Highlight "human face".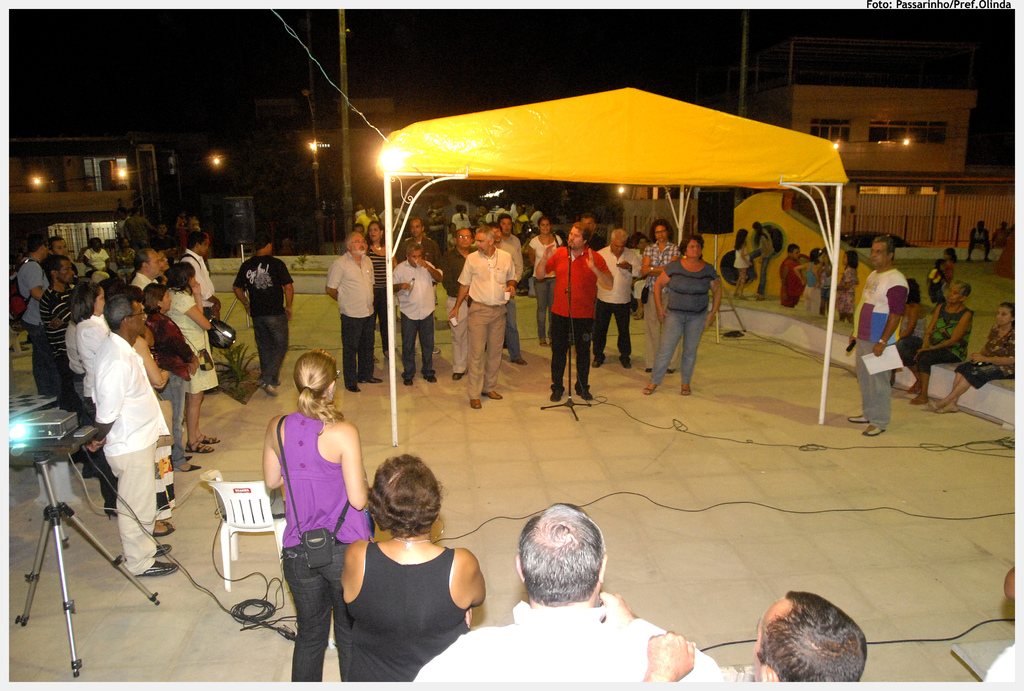
Highlighted region: x1=612, y1=240, x2=624, y2=256.
